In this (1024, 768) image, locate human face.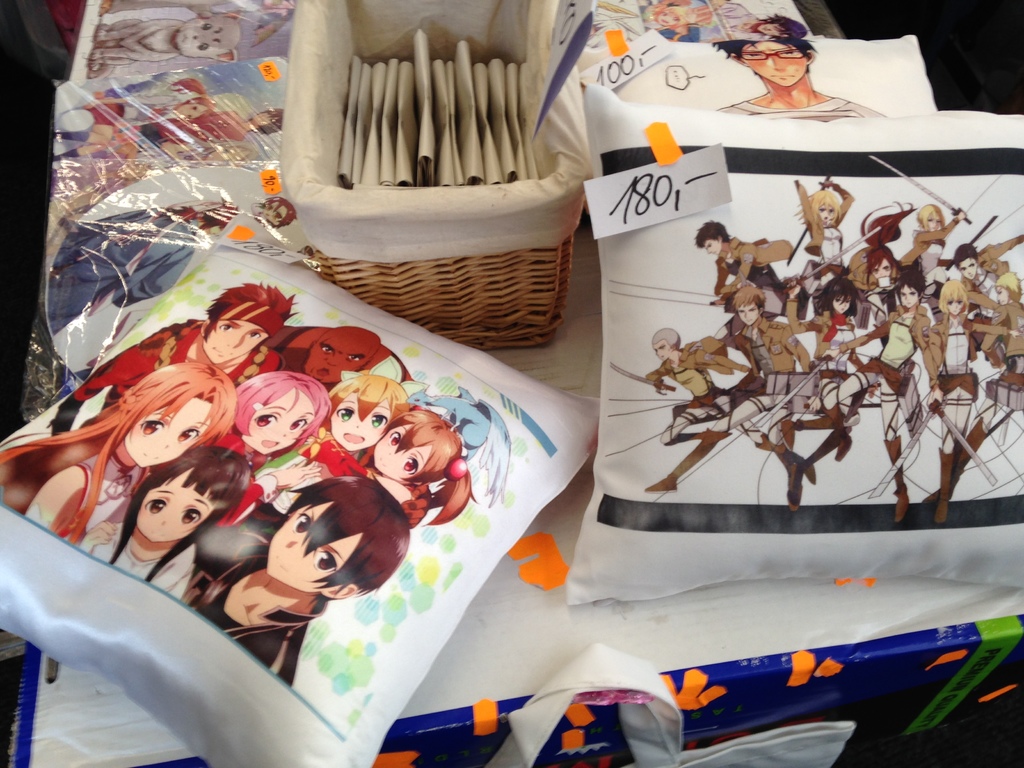
Bounding box: rect(873, 256, 888, 280).
